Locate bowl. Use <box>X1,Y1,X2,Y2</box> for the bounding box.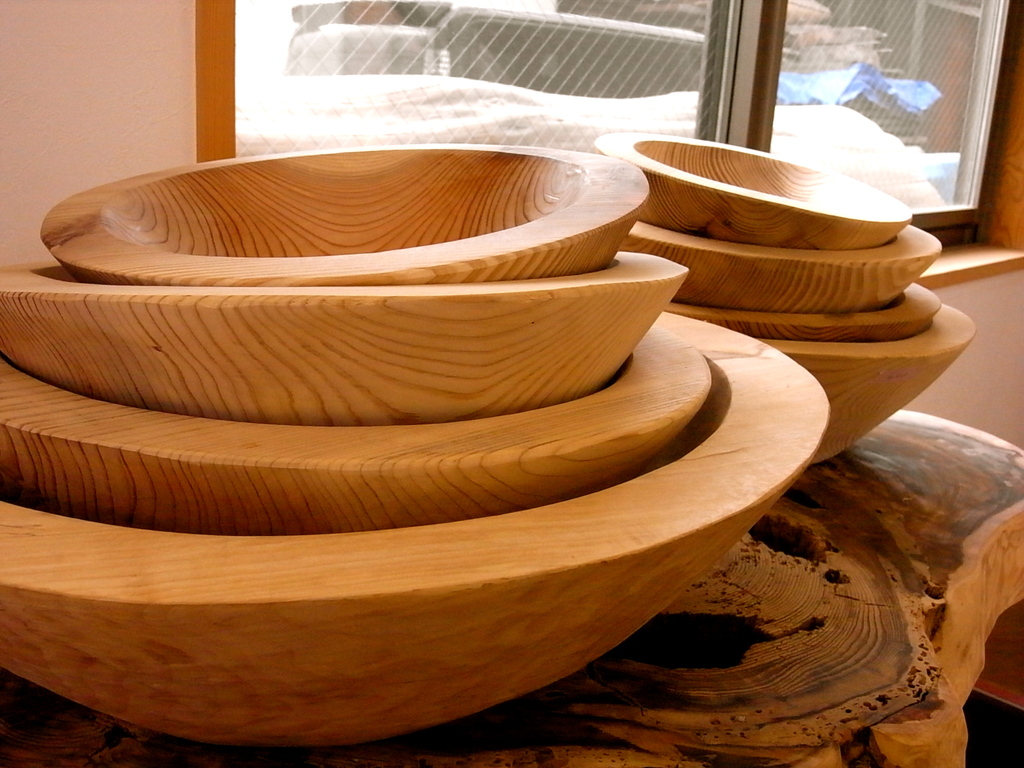
<box>0,324,710,536</box>.
